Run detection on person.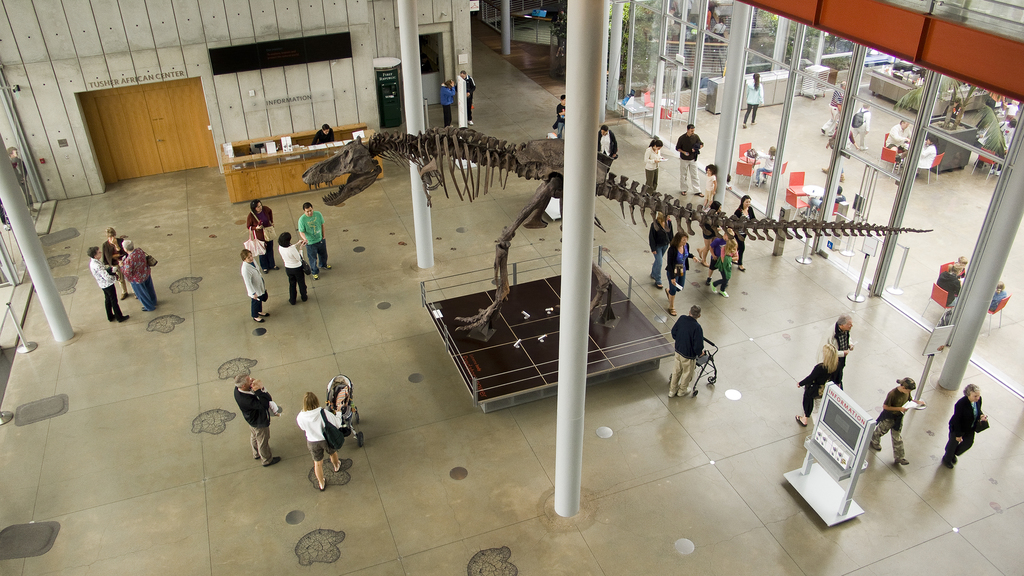
Result: <bbox>987, 87, 1014, 108</bbox>.
